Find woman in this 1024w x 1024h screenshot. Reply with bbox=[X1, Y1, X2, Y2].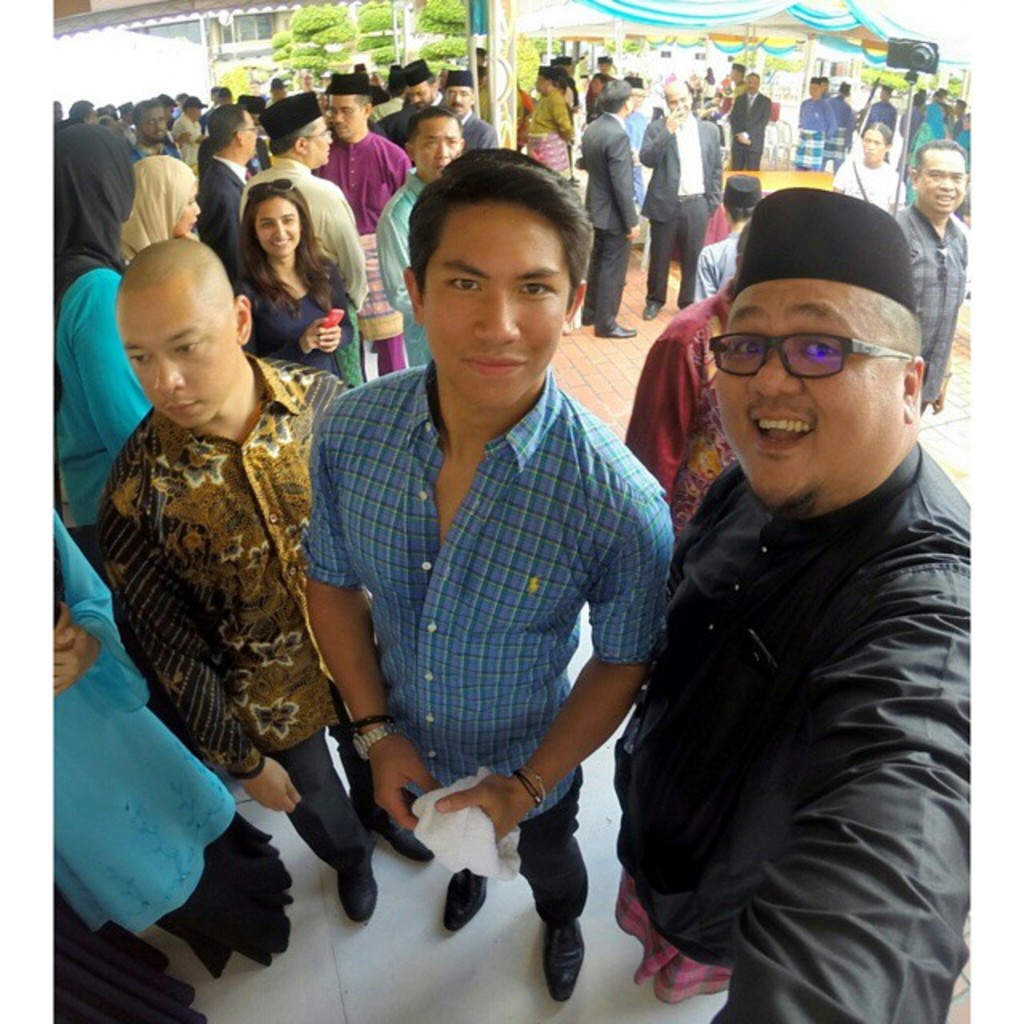
bbox=[838, 112, 914, 219].
